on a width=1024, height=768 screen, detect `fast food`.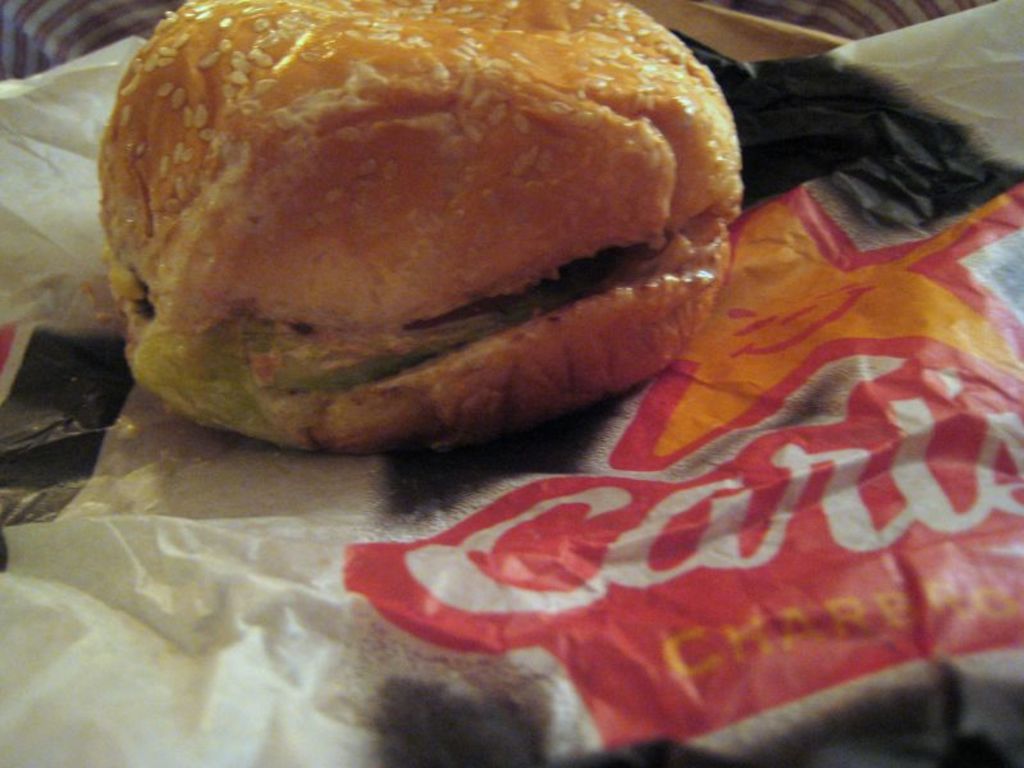
[72, 0, 790, 458].
